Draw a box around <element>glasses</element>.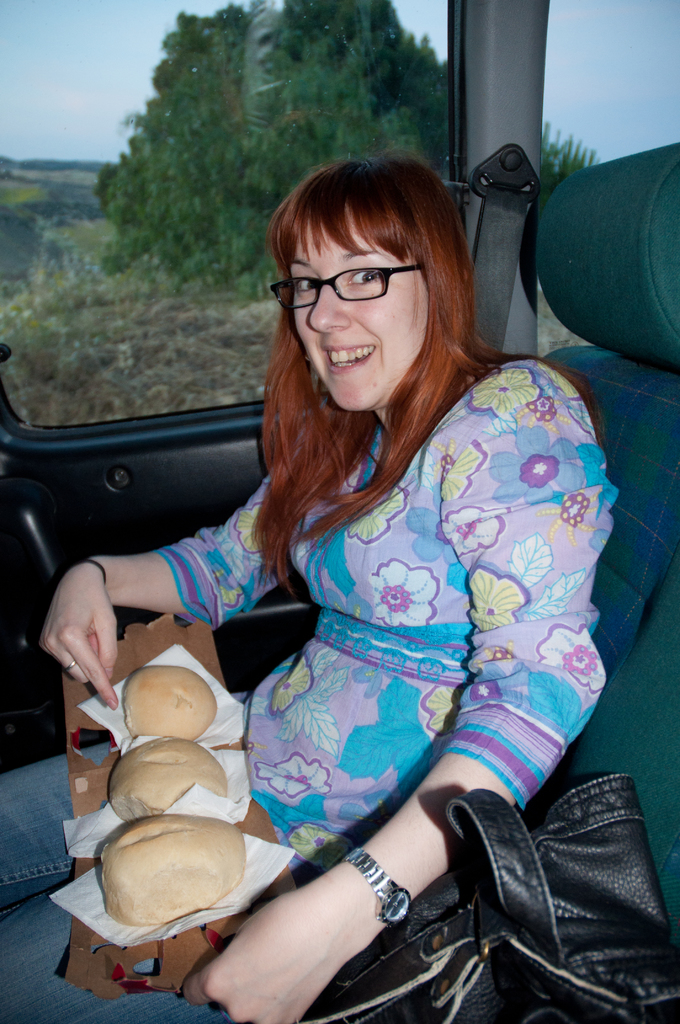
locate(283, 252, 432, 305).
